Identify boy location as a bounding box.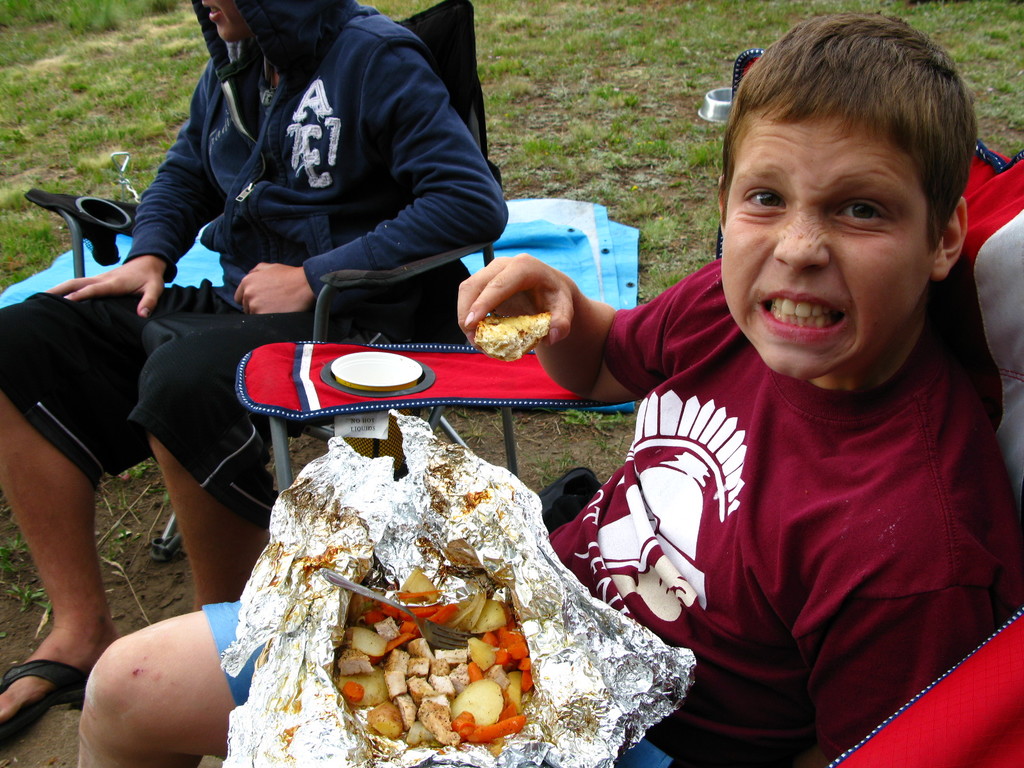
(x1=74, y1=6, x2=1023, y2=767).
